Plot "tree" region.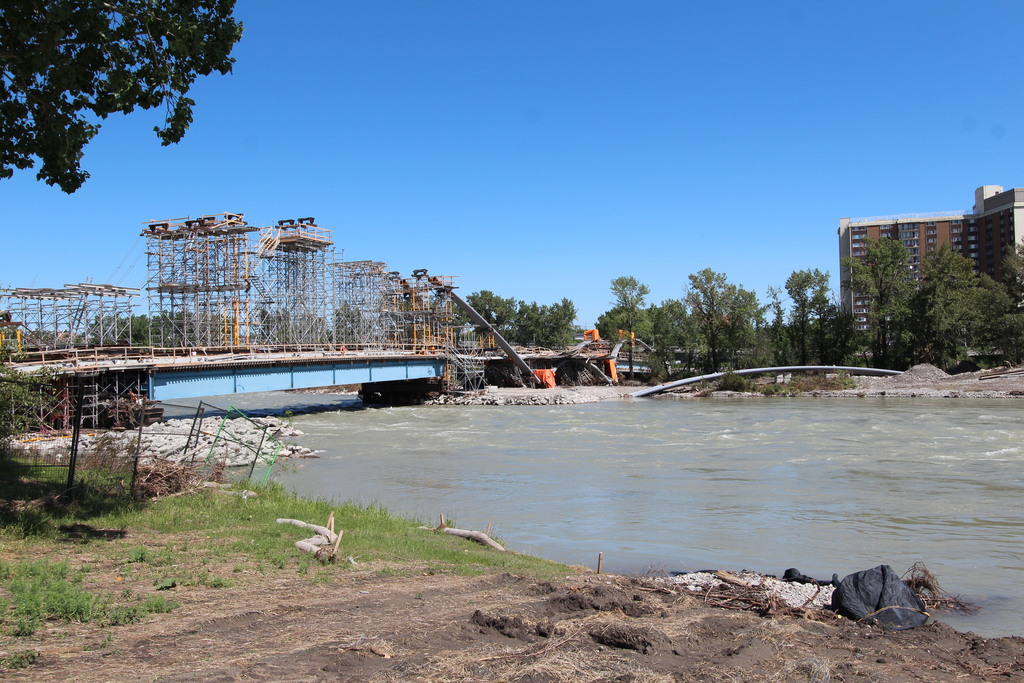
Plotted at {"x1": 463, "y1": 288, "x2": 577, "y2": 354}.
